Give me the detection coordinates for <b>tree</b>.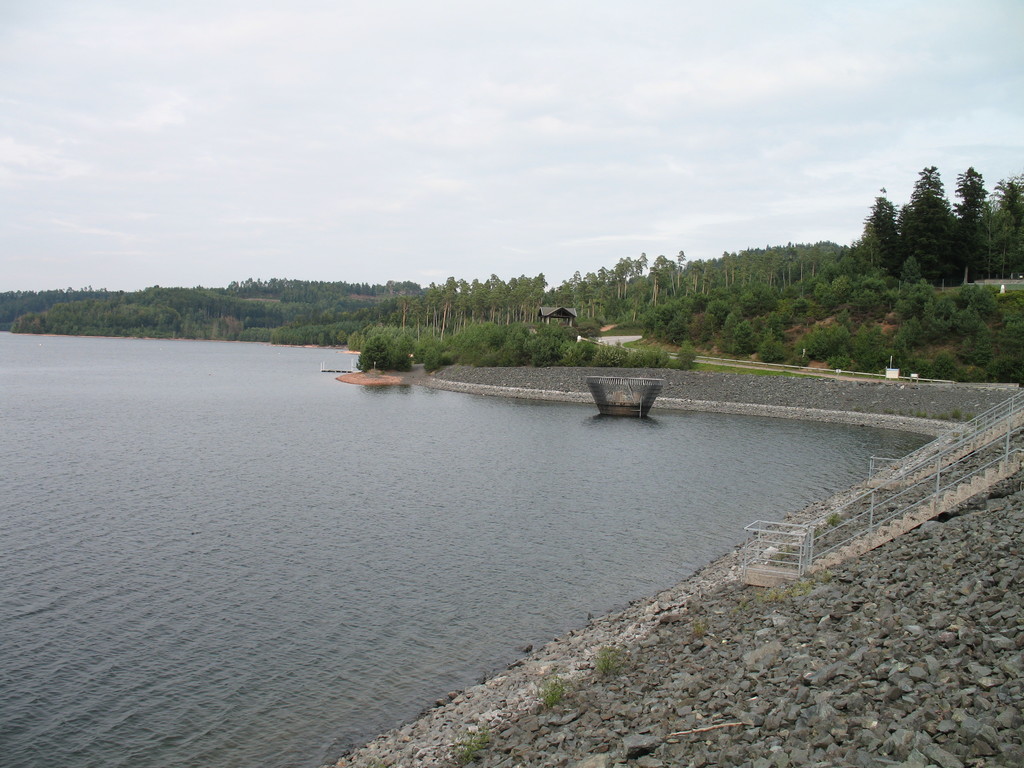
994, 175, 1023, 280.
